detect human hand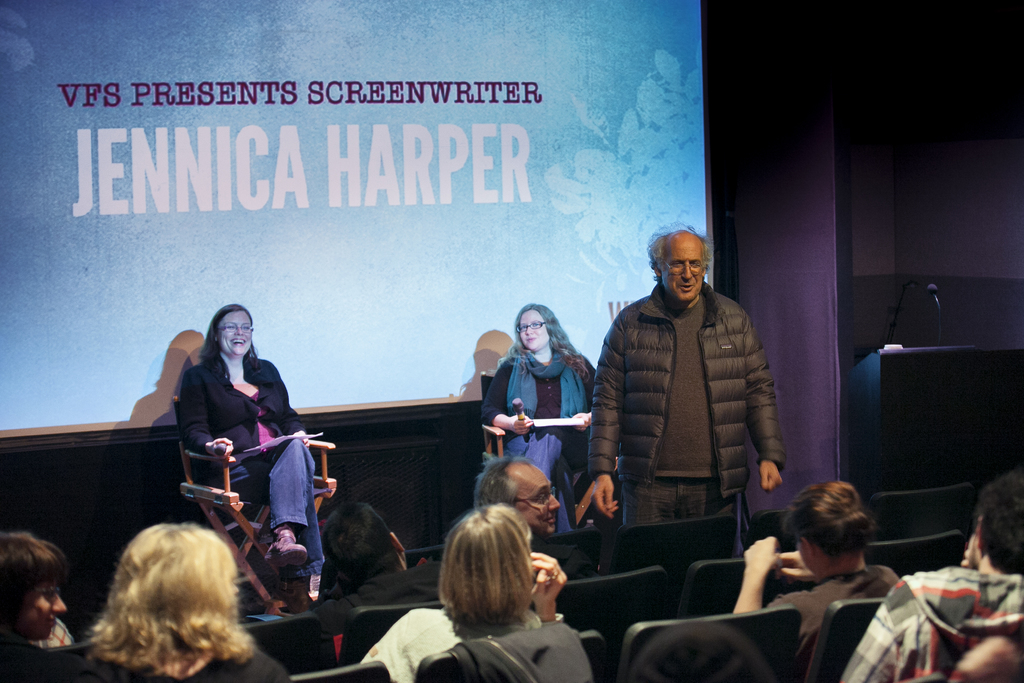
<bbox>961, 531, 976, 567</bbox>
